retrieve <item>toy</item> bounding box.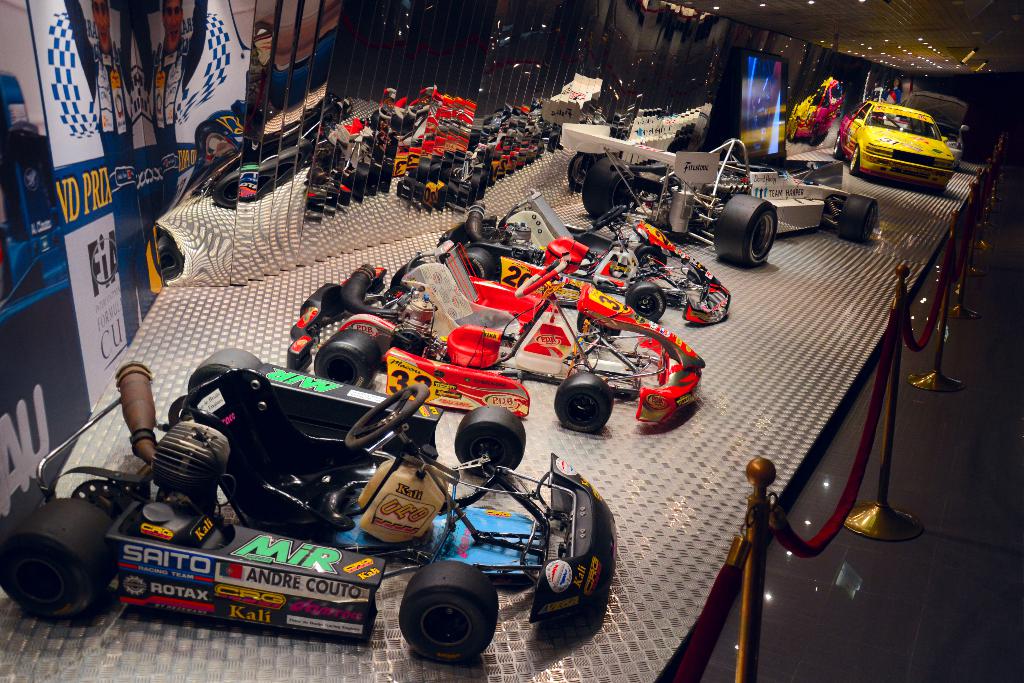
Bounding box: bbox=[829, 96, 954, 184].
